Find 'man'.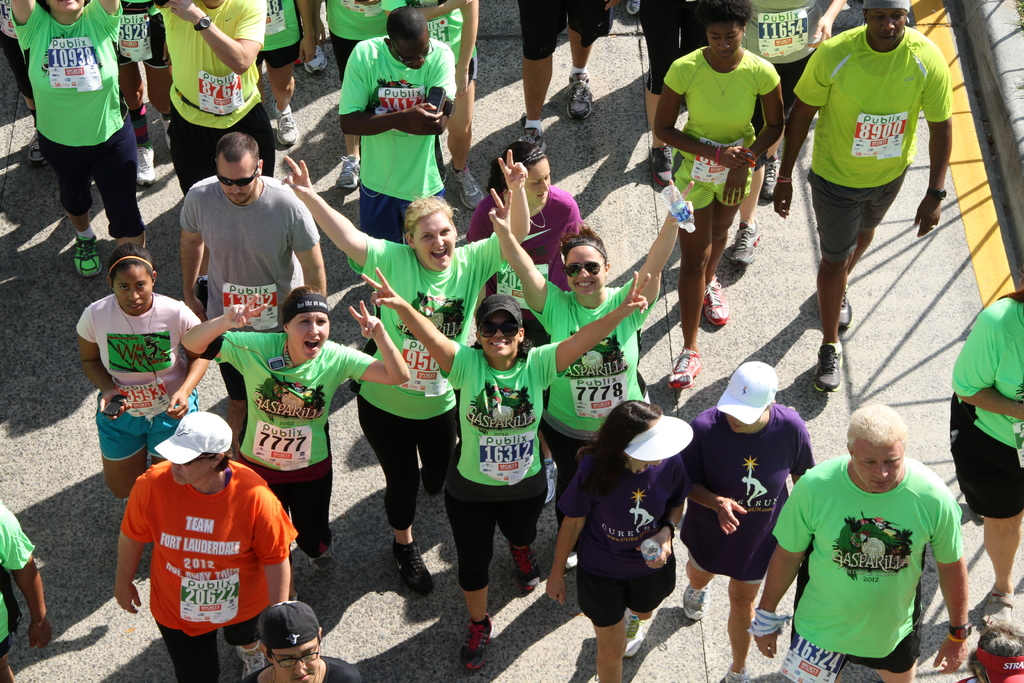
(left=785, top=0, right=961, bottom=403).
